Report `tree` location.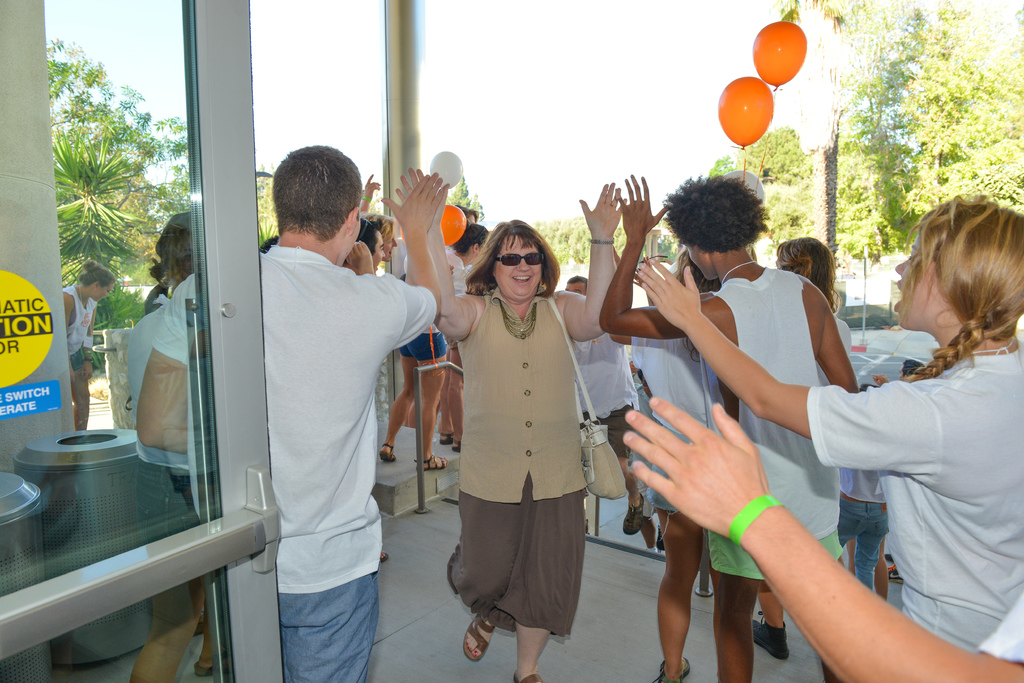
Report: 532, 216, 590, 264.
